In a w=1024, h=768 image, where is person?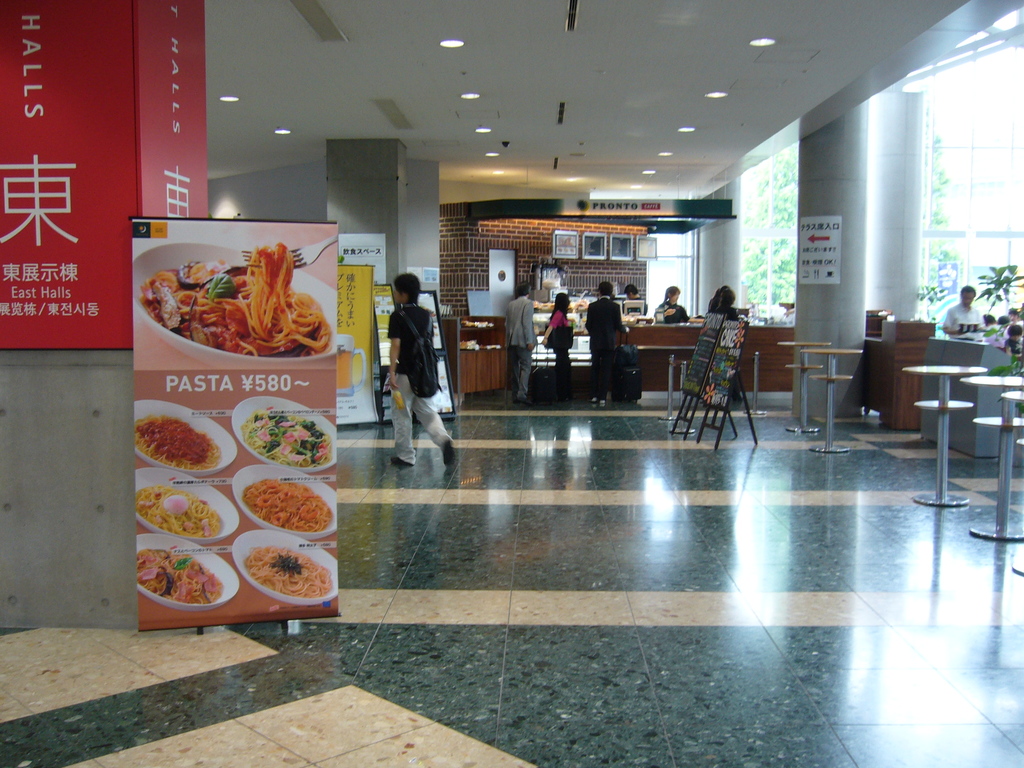
box=[501, 276, 534, 408].
